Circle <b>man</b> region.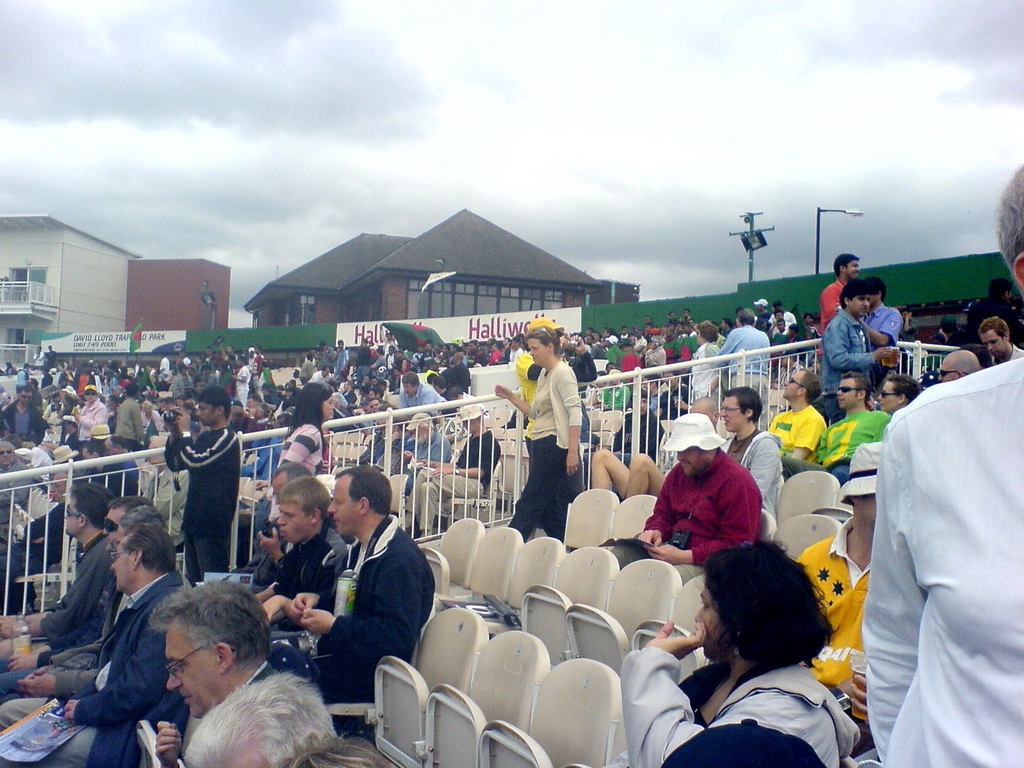
Region: (left=938, top=348, right=983, bottom=381).
